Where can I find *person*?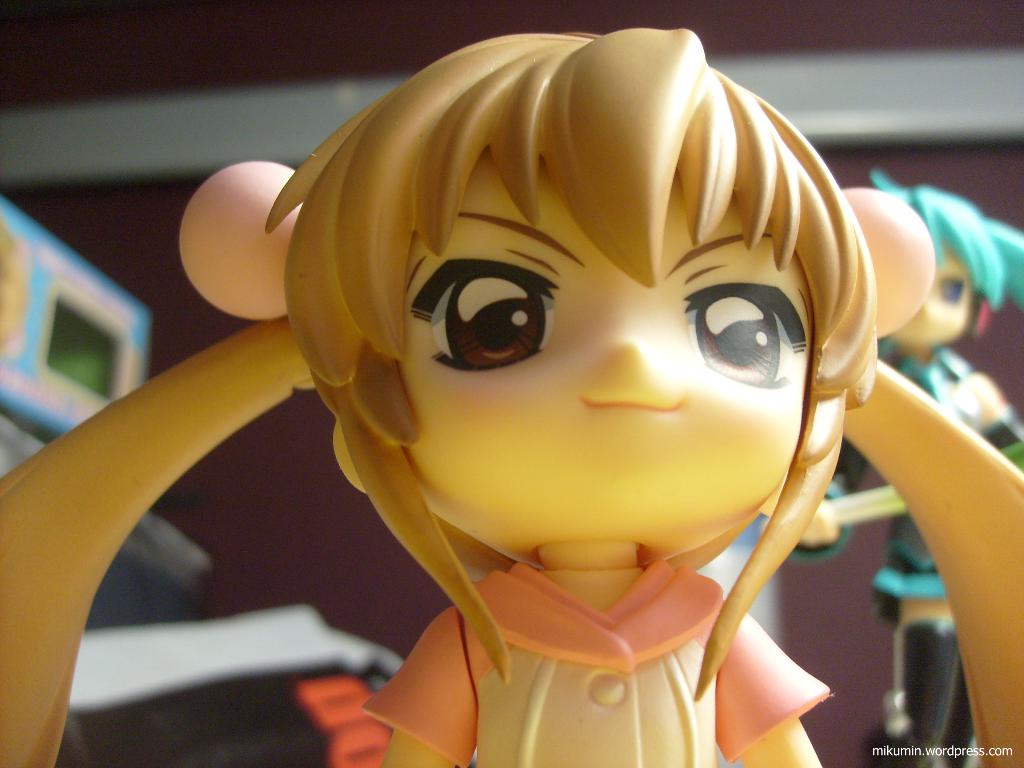
You can find it at rect(0, 29, 1023, 767).
